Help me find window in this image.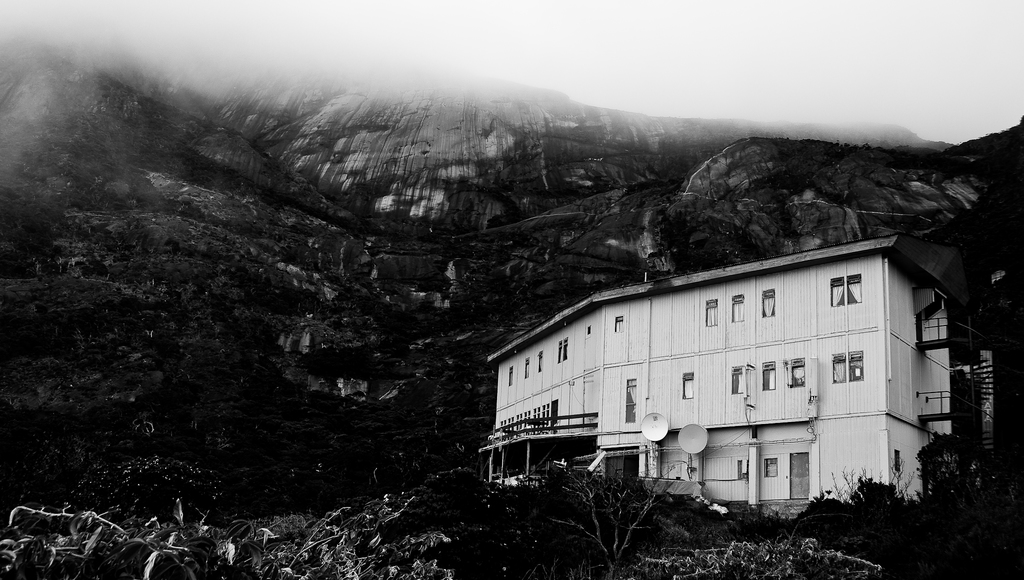
Found it: {"x1": 762, "y1": 287, "x2": 776, "y2": 318}.
